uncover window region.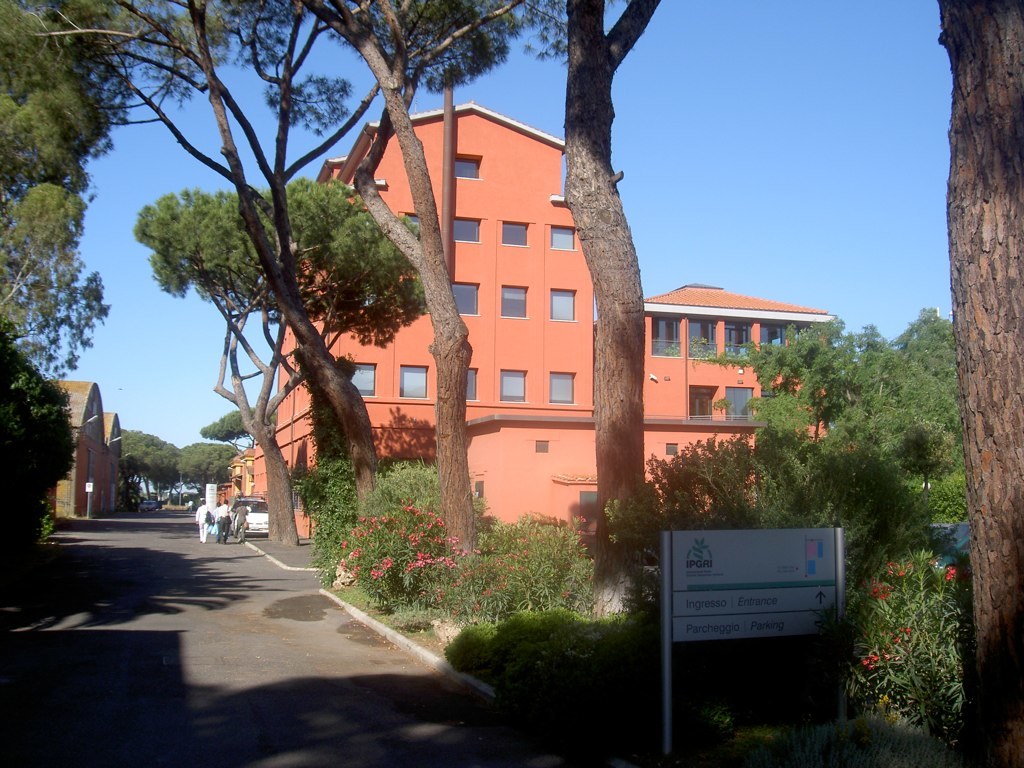
Uncovered: [left=455, top=215, right=482, bottom=243].
